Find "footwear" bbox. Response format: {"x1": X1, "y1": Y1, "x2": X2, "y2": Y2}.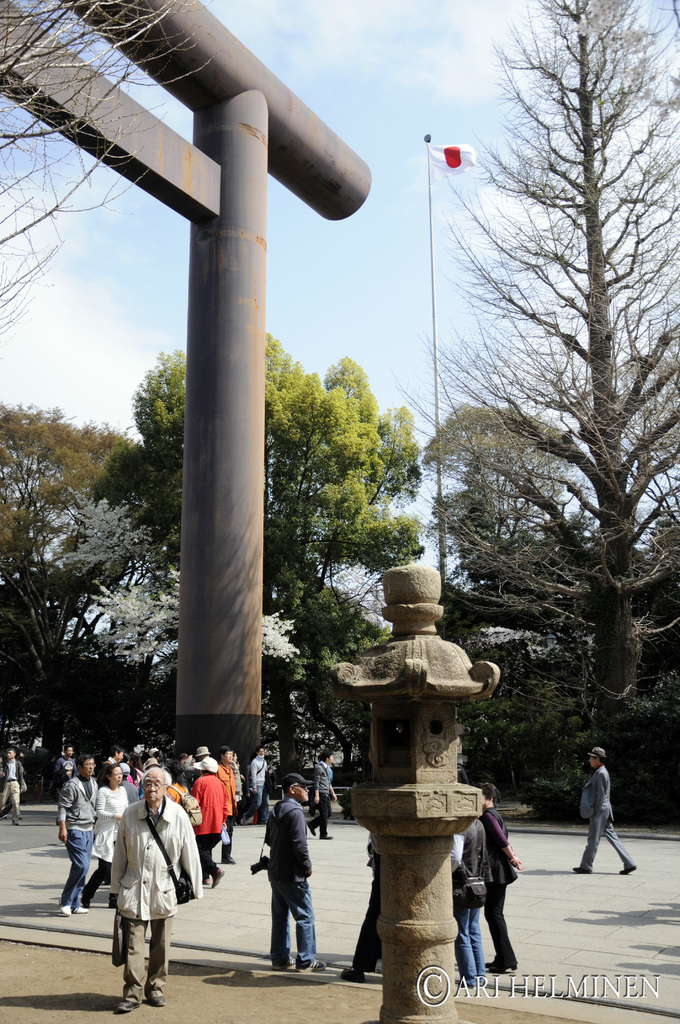
{"x1": 308, "y1": 822, "x2": 313, "y2": 836}.
